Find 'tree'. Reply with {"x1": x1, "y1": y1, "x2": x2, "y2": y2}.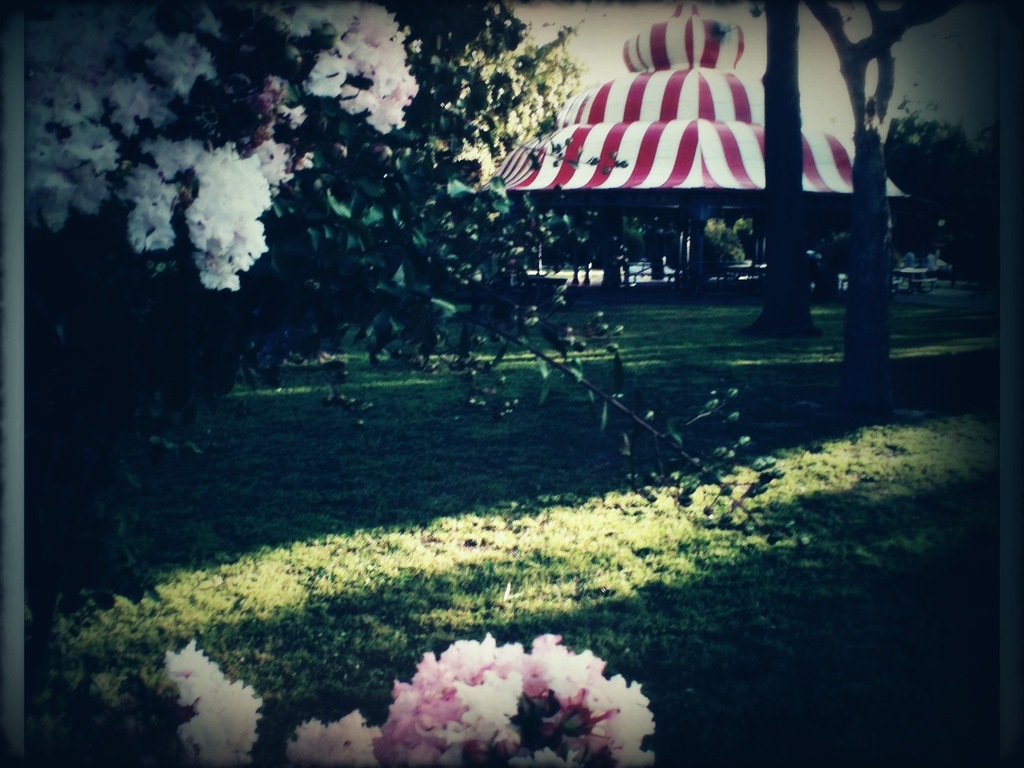
{"x1": 25, "y1": 0, "x2": 793, "y2": 731}.
